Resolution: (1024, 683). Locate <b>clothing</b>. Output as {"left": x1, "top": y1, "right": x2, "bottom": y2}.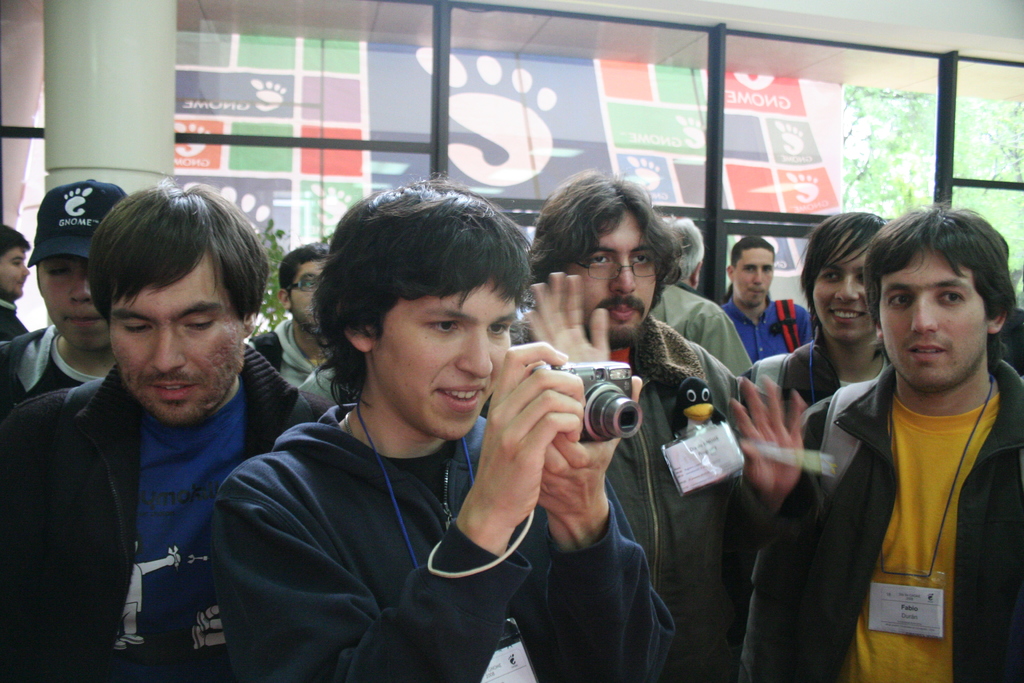
{"left": 207, "top": 393, "right": 678, "bottom": 682}.
